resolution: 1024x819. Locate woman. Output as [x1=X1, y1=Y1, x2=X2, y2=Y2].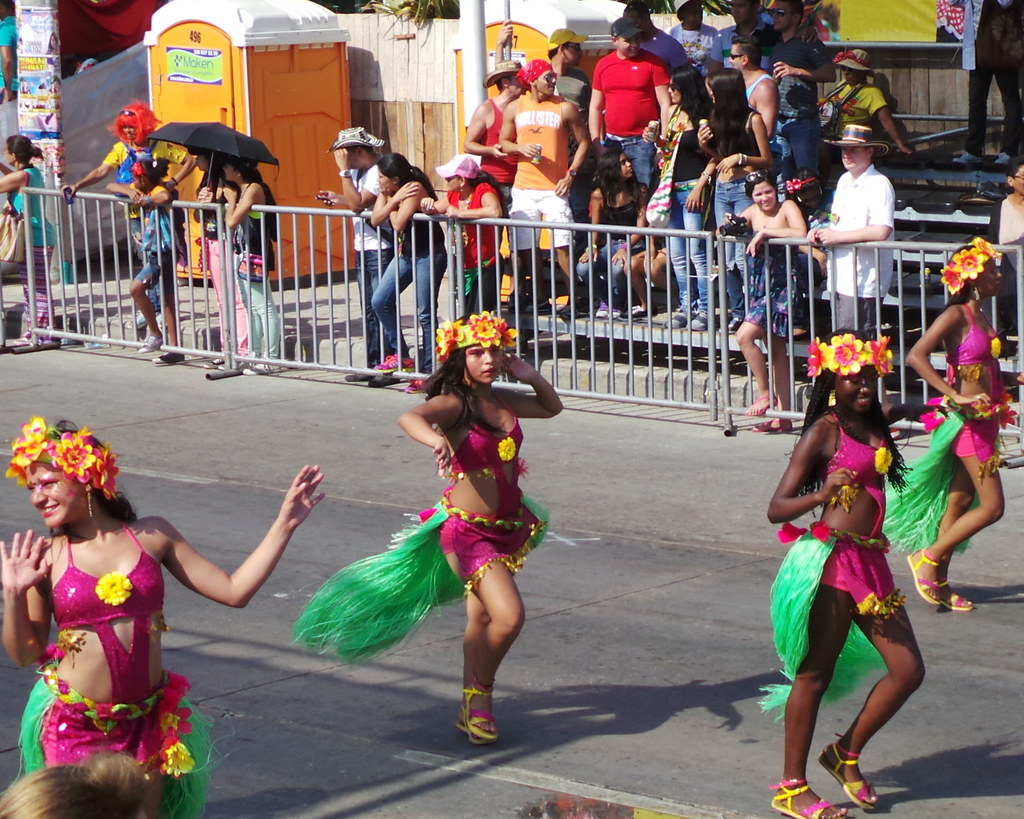
[x1=0, y1=134, x2=60, y2=345].
